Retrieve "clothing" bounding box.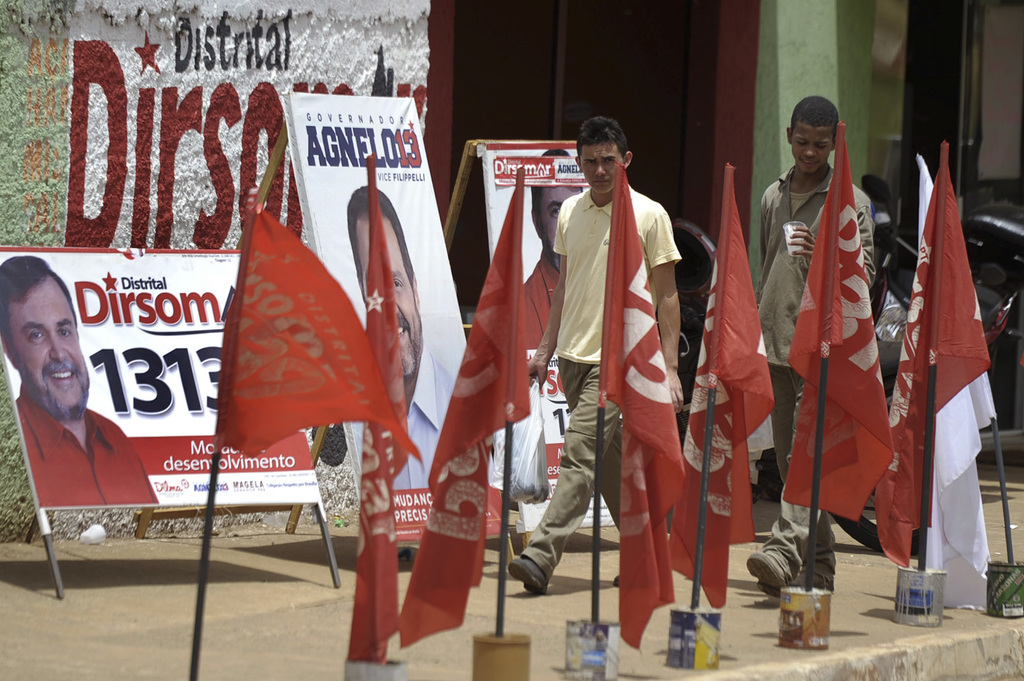
Bounding box: [764, 166, 873, 586].
